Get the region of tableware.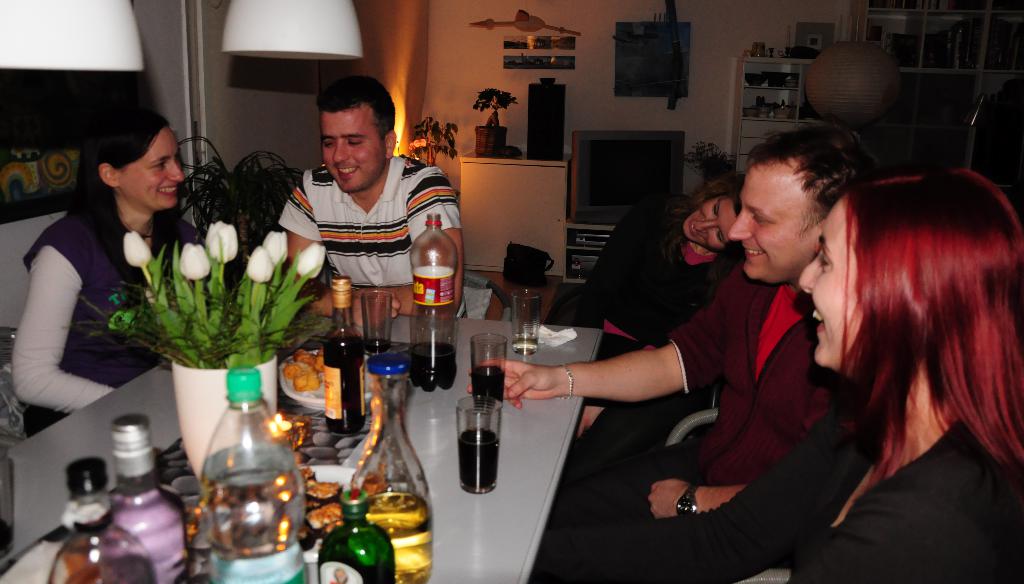
detection(511, 288, 540, 356).
